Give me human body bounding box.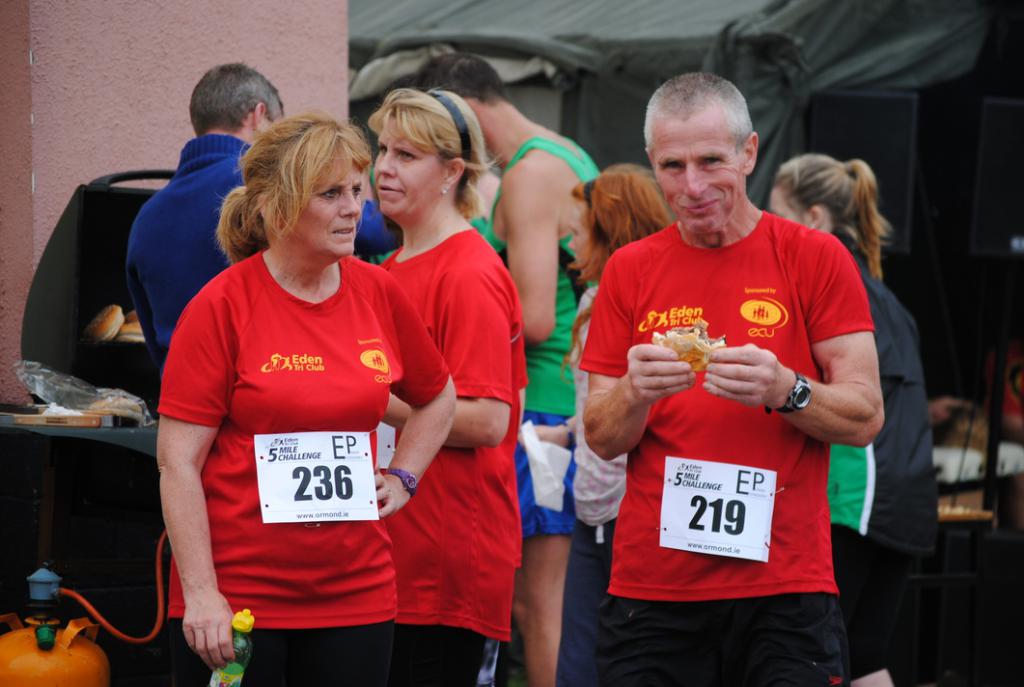
(766,154,939,686).
